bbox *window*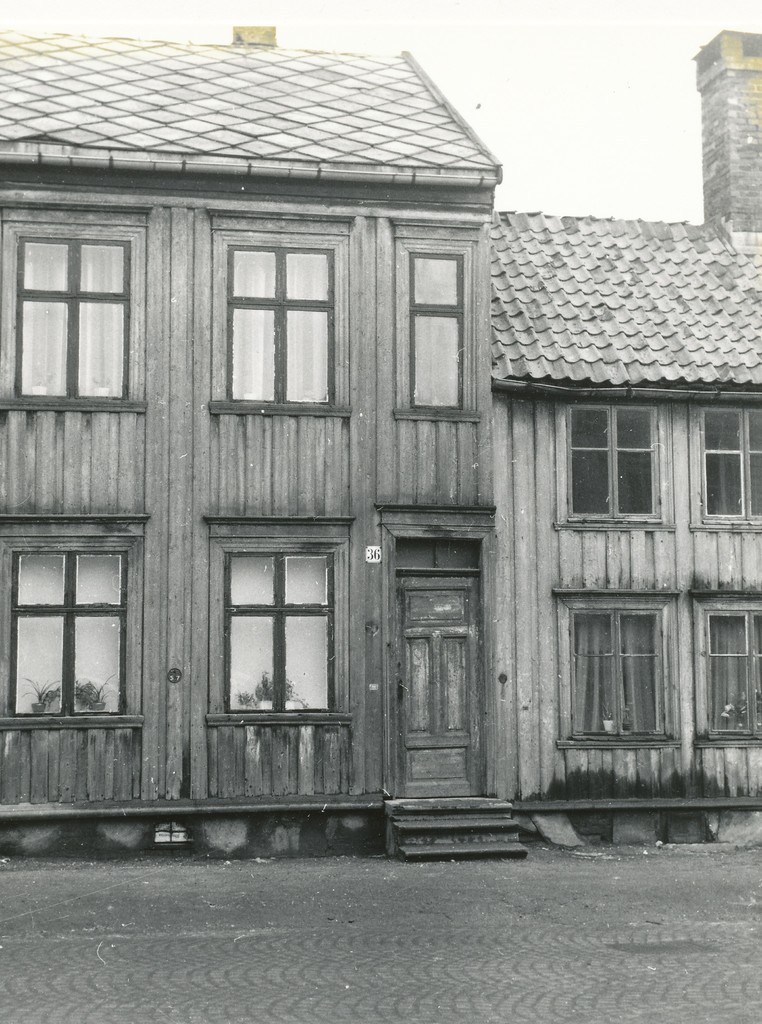
<region>564, 409, 666, 522</region>
